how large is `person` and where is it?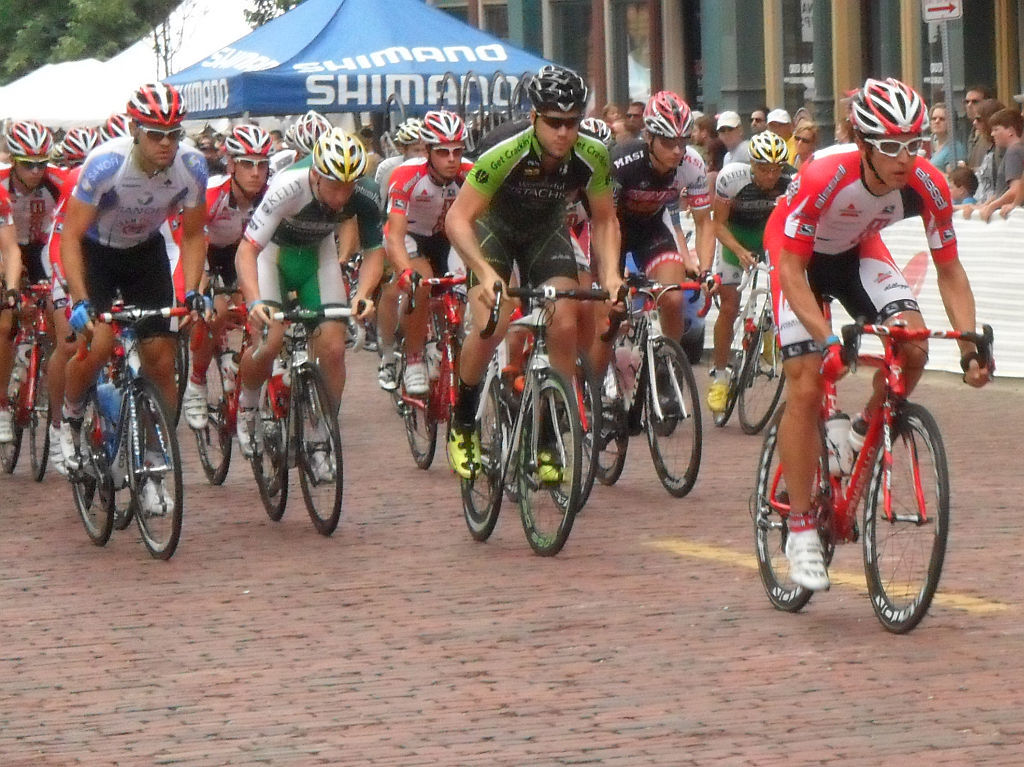
Bounding box: region(760, 76, 992, 588).
